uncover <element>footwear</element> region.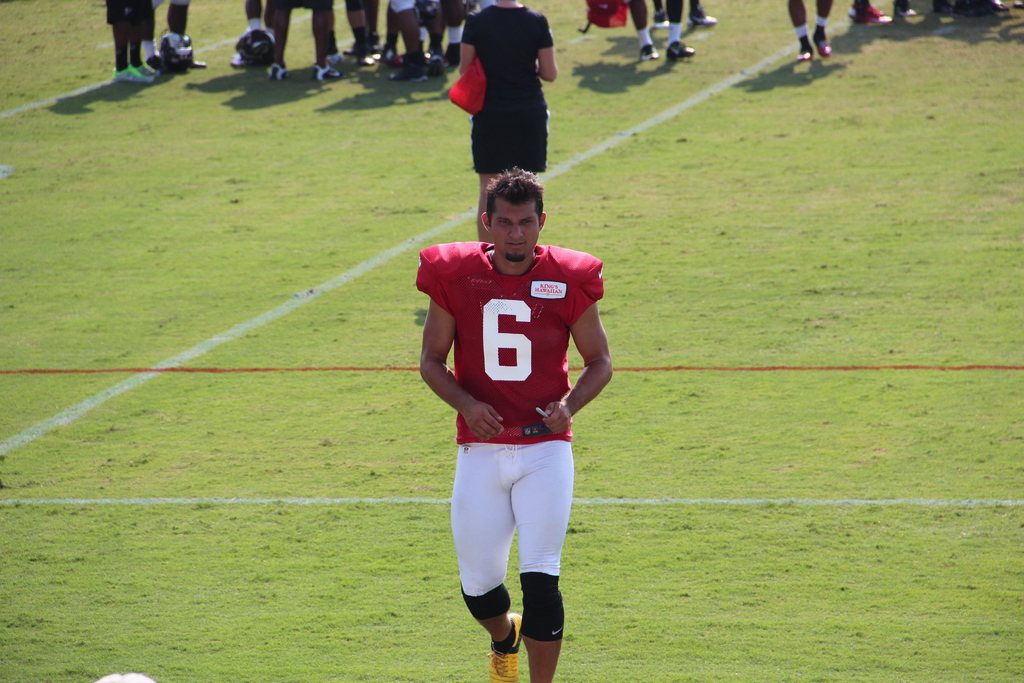
Uncovered: {"x1": 232, "y1": 54, "x2": 246, "y2": 66}.
